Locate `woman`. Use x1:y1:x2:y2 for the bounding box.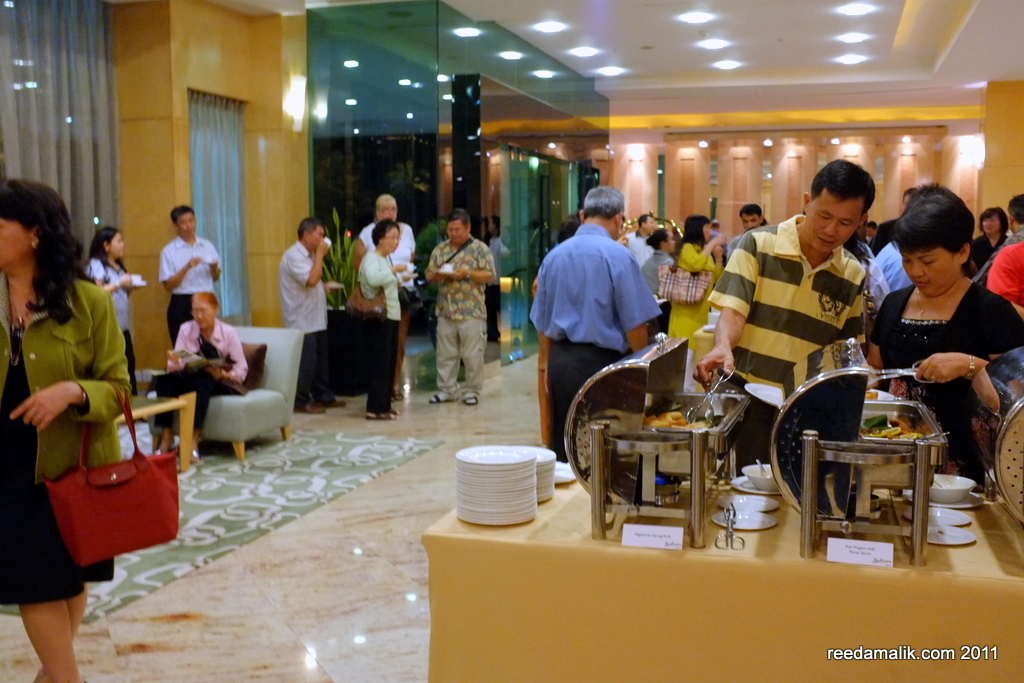
667:215:724:347.
